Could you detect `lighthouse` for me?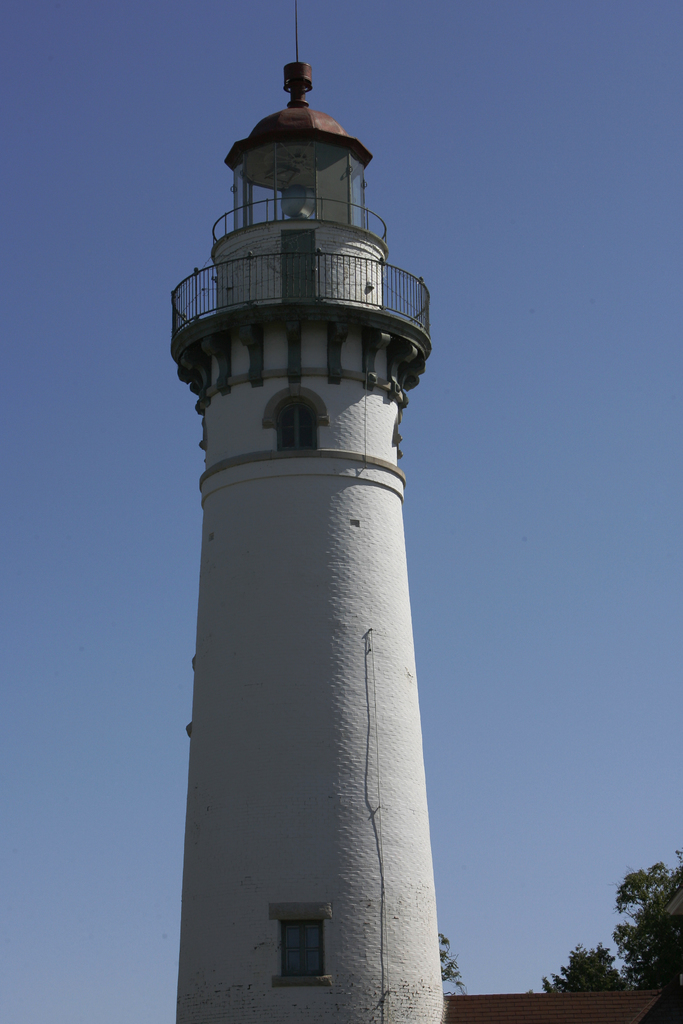
Detection result: x1=170 y1=12 x2=446 y2=1023.
